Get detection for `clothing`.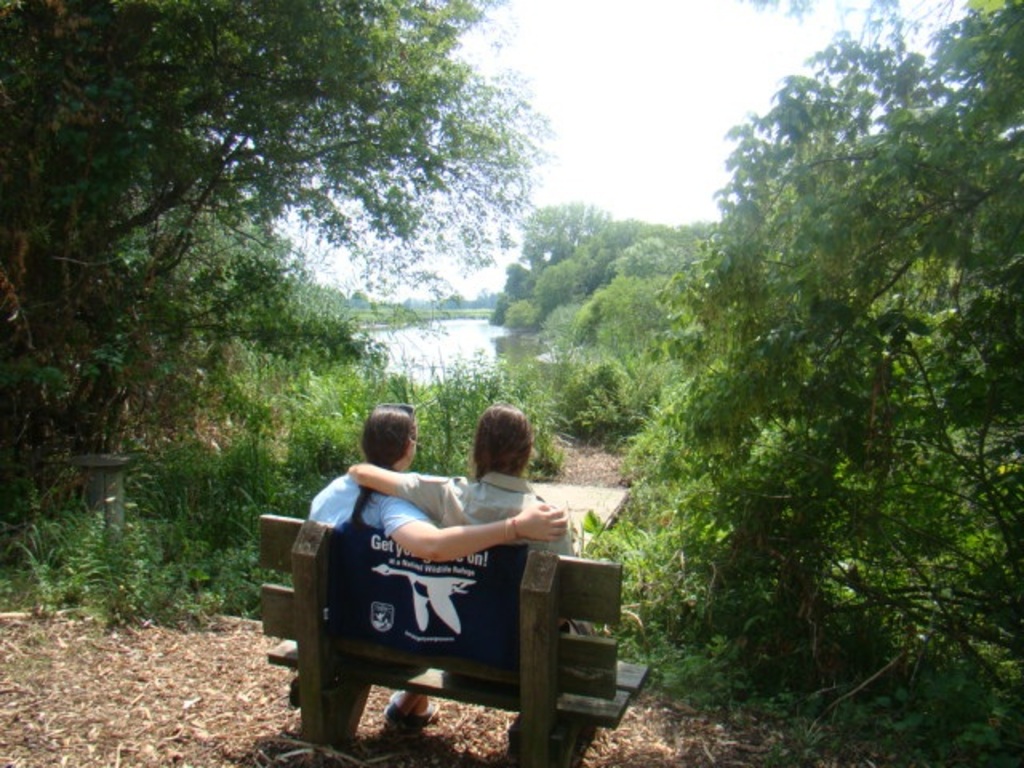
Detection: (left=296, top=458, right=419, bottom=534).
